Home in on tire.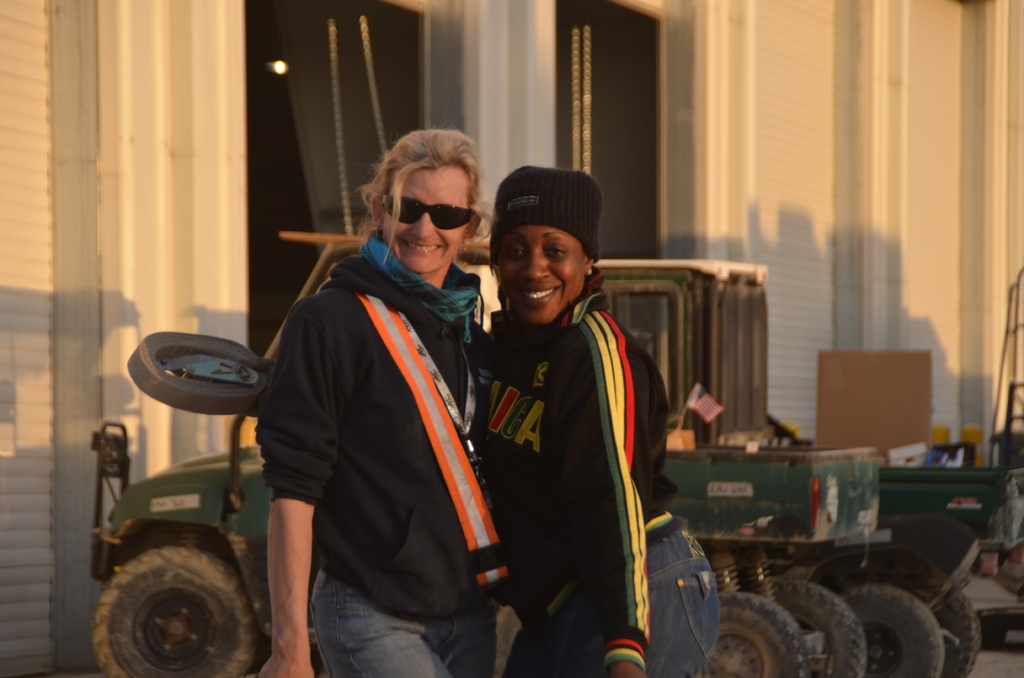
Homed in at (left=698, top=590, right=809, bottom=677).
